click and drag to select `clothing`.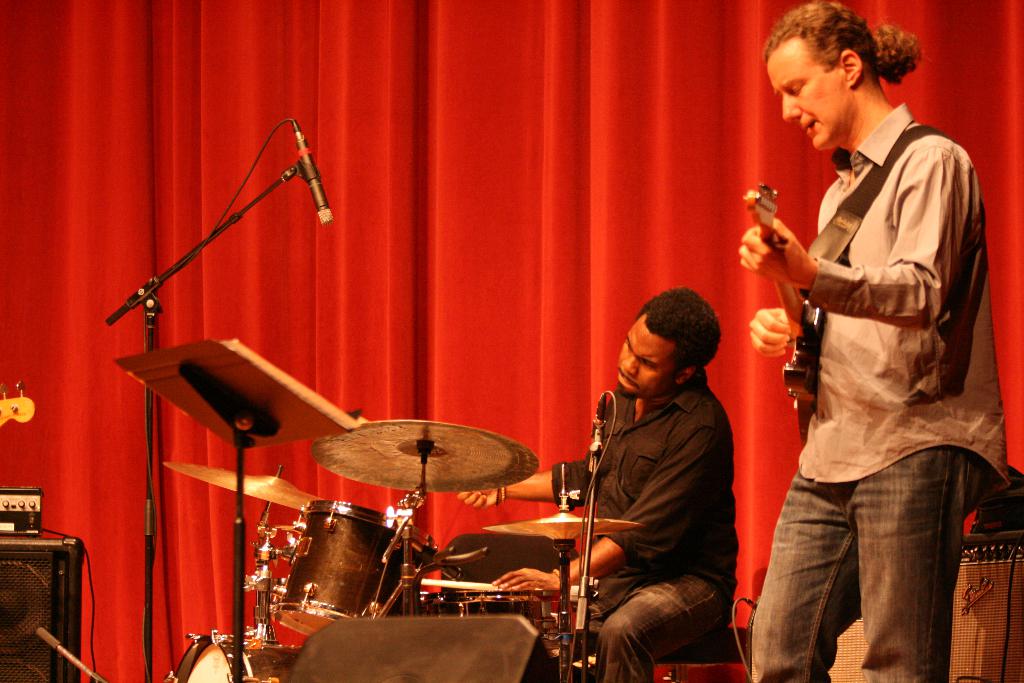
Selection: [x1=542, y1=381, x2=735, y2=682].
